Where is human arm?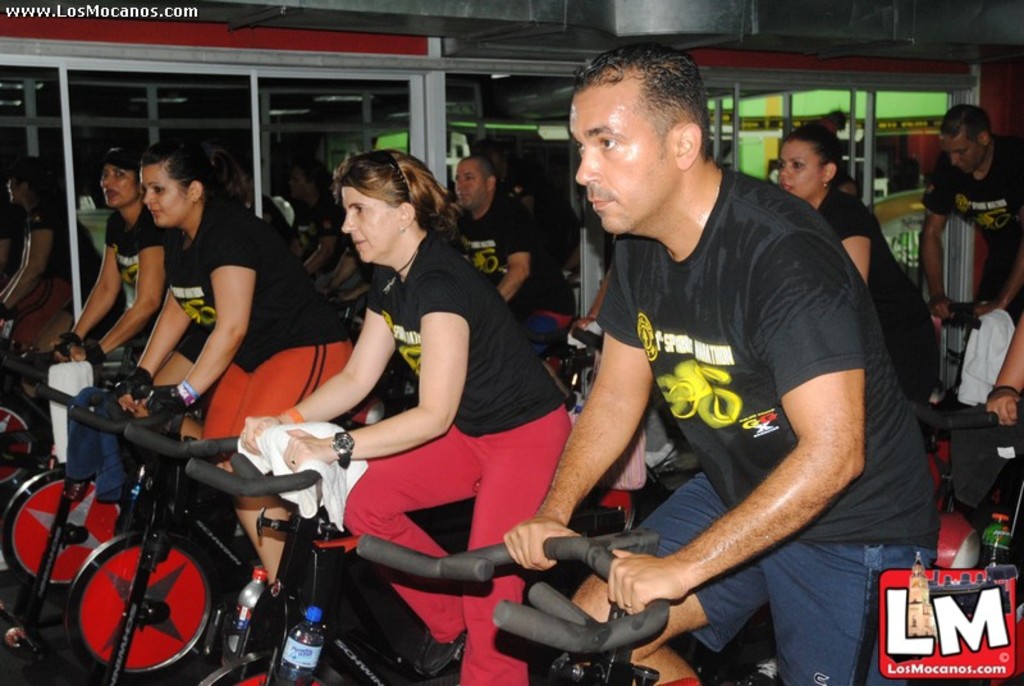
BBox(841, 220, 873, 289).
